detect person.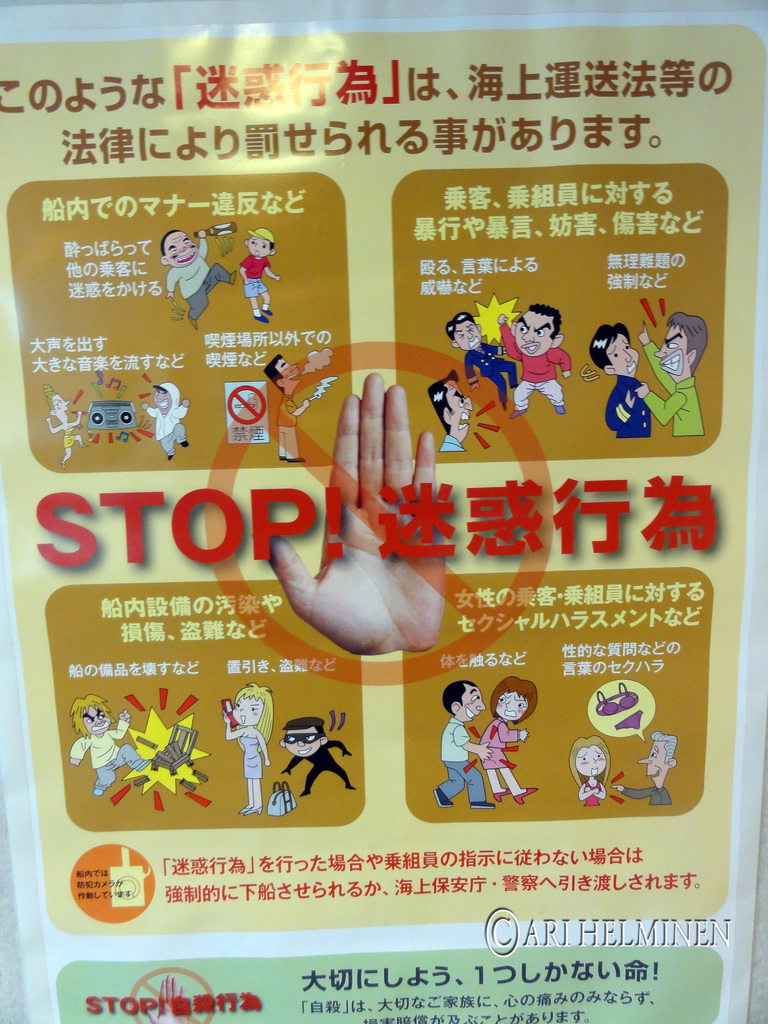
Detected at [x1=161, y1=225, x2=236, y2=332].
